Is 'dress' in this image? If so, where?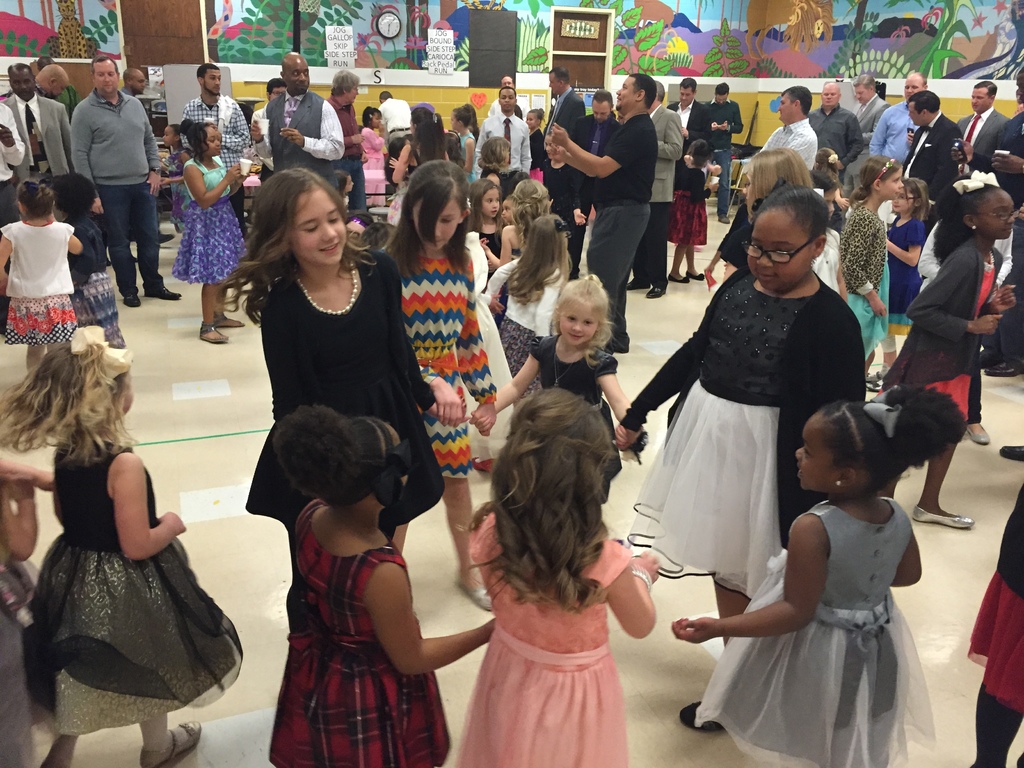
Yes, at l=619, t=275, r=816, b=598.
